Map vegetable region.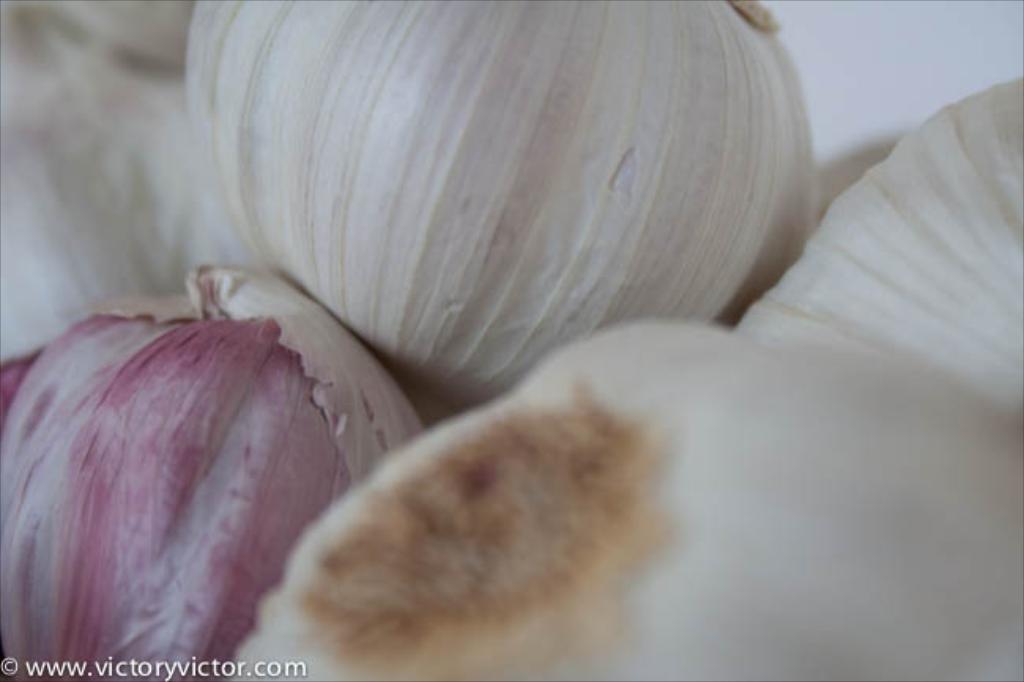
Mapped to region(232, 324, 1022, 680).
